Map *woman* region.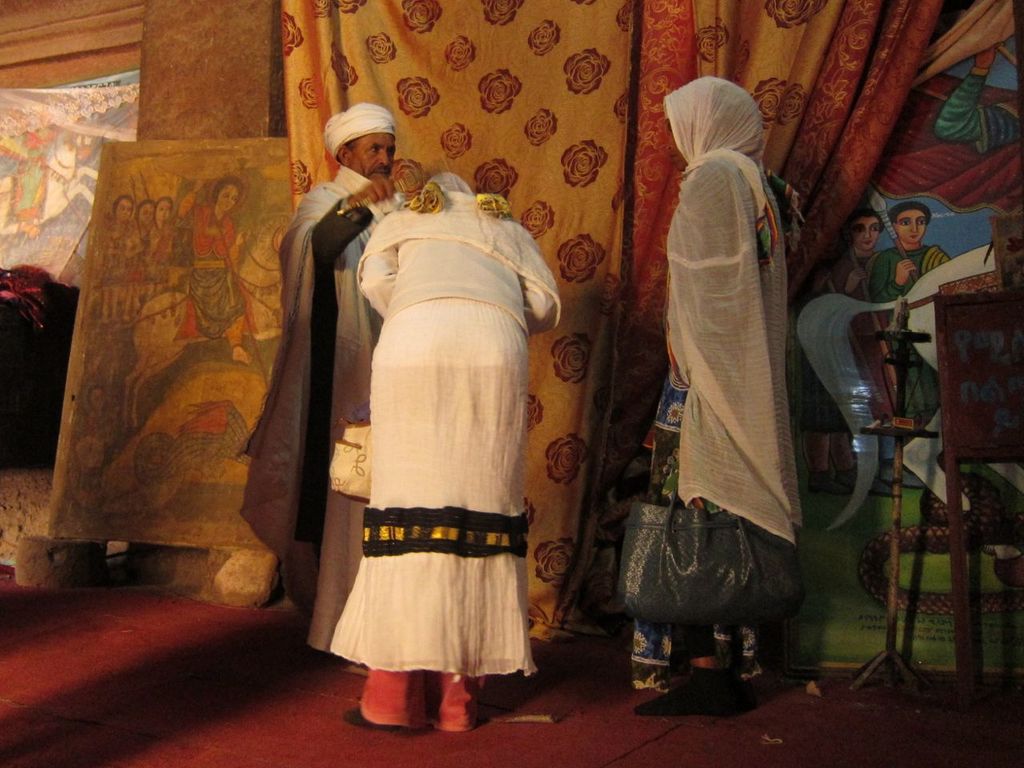
Mapped to x1=860 y1=200 x2=966 y2=450.
